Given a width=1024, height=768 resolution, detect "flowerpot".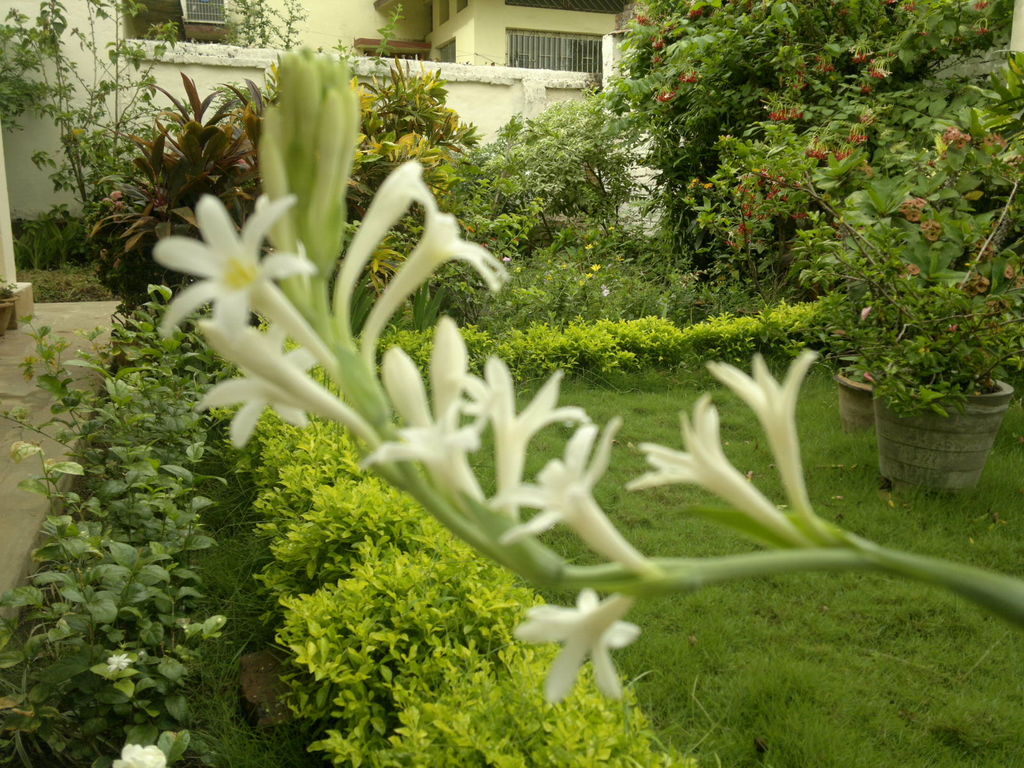
select_region(678, 298, 710, 331).
